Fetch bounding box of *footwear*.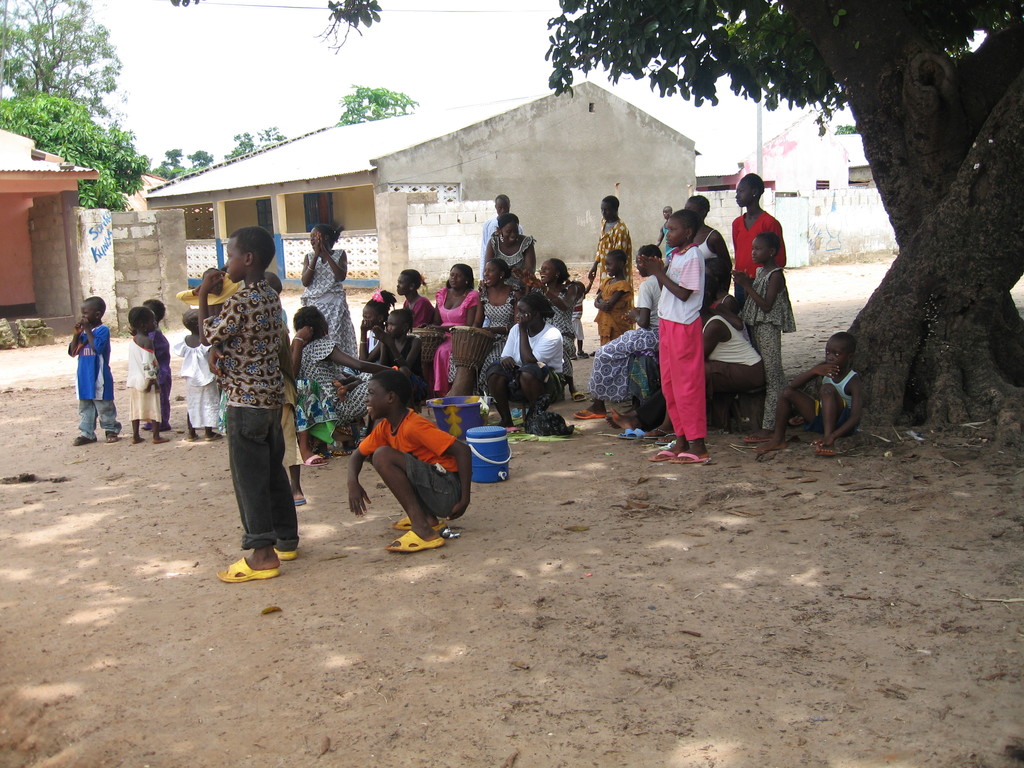
Bbox: detection(669, 450, 711, 466).
